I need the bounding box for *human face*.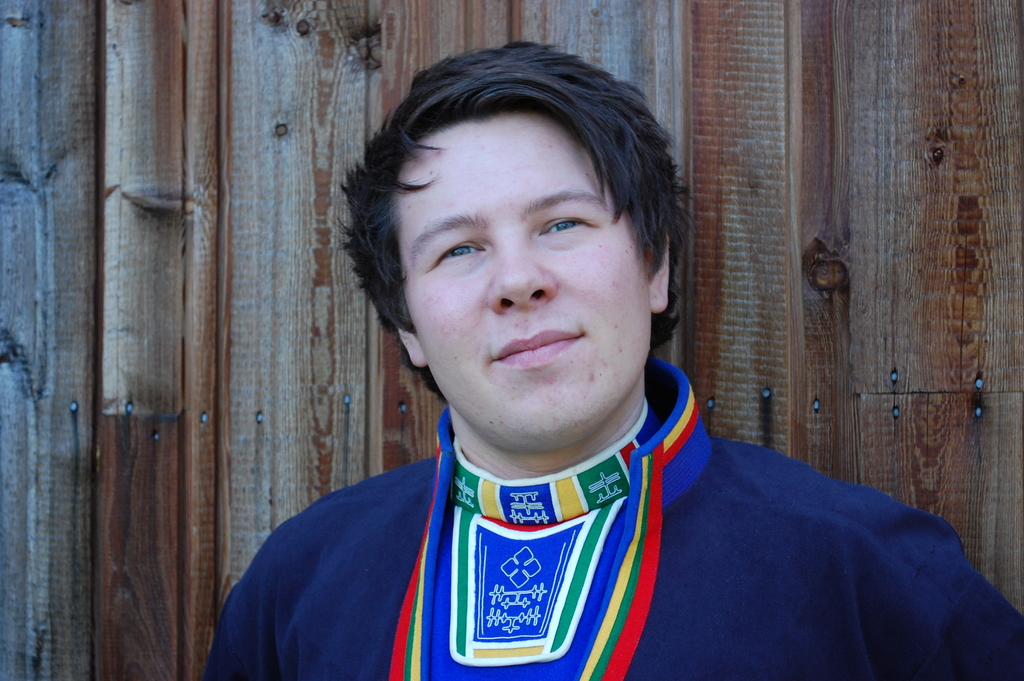
Here it is: bbox=(405, 119, 649, 435).
